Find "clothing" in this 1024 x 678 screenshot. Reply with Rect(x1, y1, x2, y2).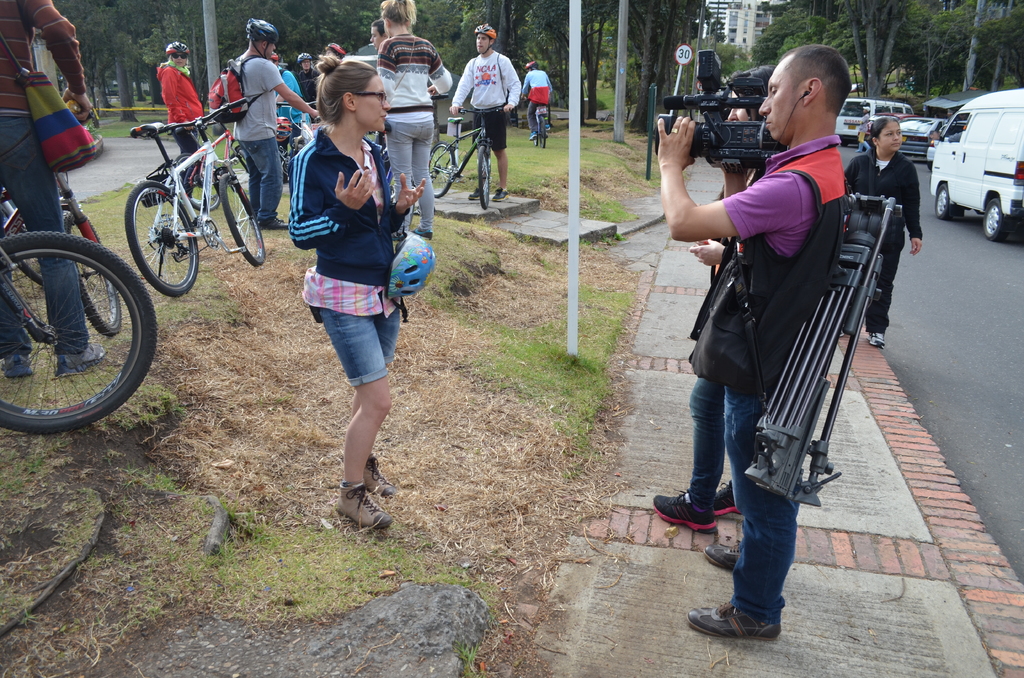
Rect(0, 0, 89, 359).
